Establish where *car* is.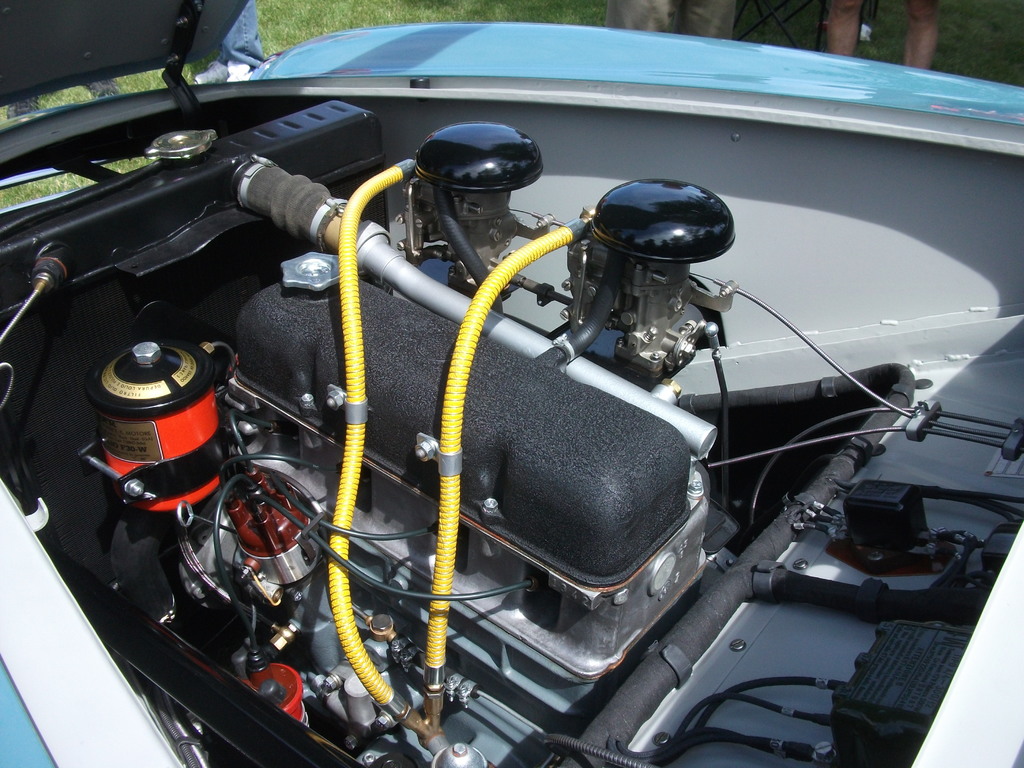
Established at crop(25, 0, 967, 767).
